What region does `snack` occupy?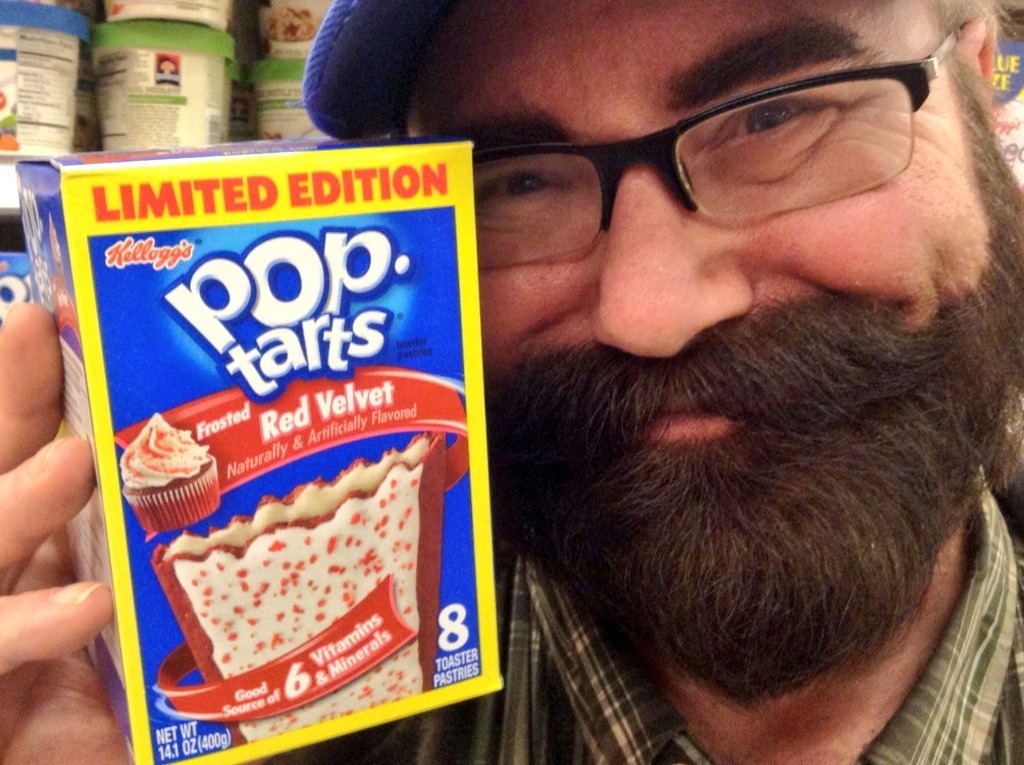
(137, 460, 462, 701).
